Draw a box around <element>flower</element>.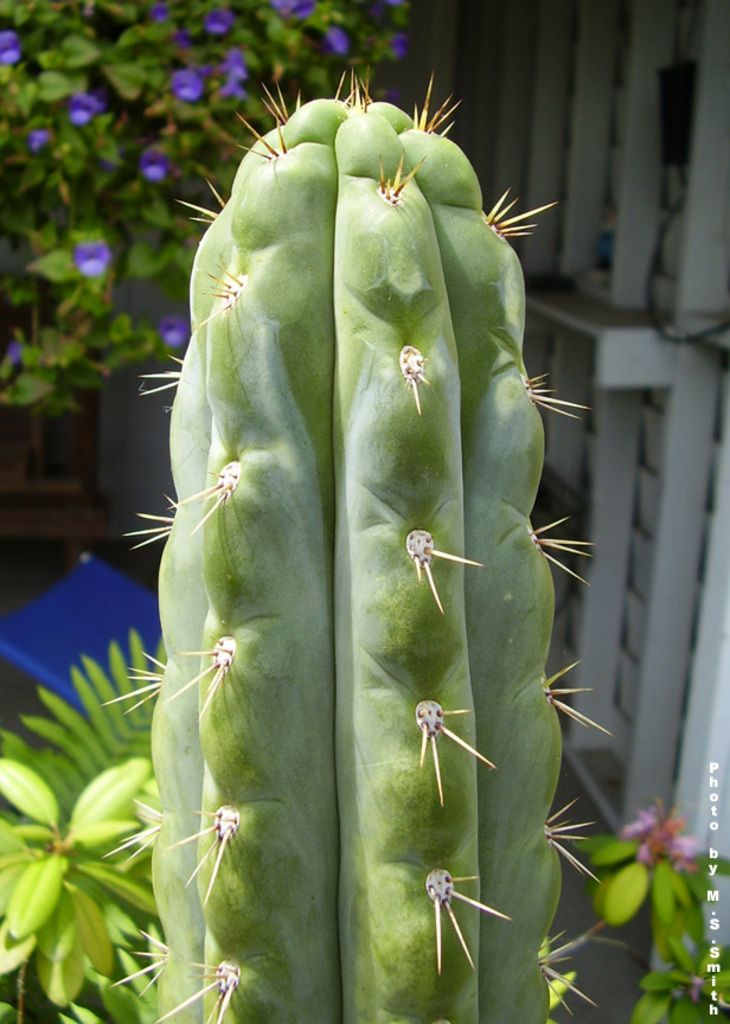
201:9:225:40.
